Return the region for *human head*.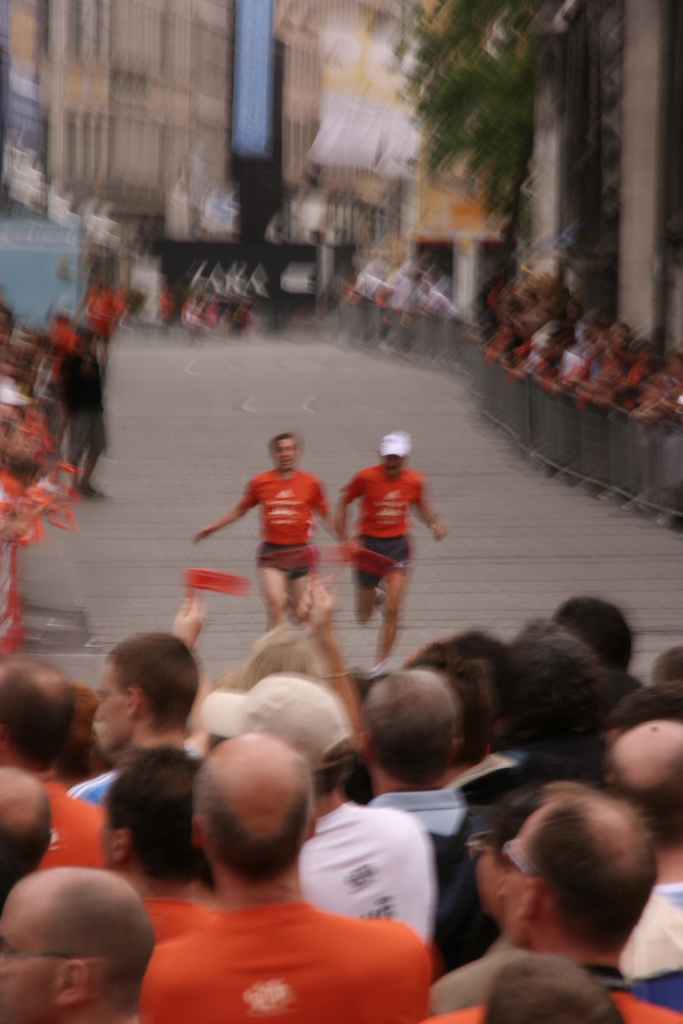
bbox=(241, 628, 337, 702).
